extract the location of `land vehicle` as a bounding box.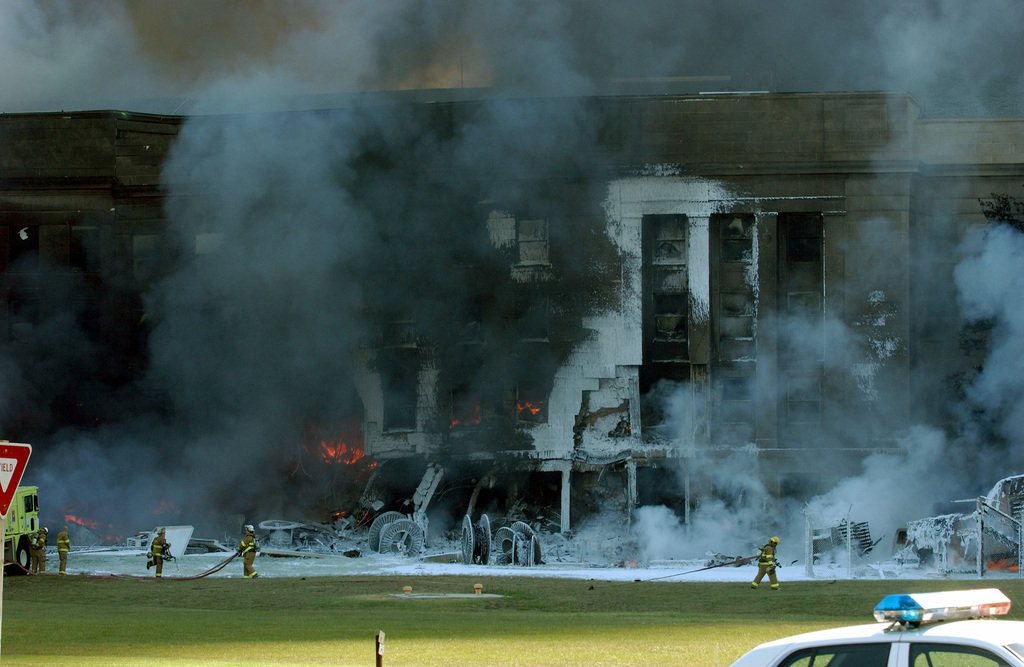
box=[726, 585, 1023, 666].
